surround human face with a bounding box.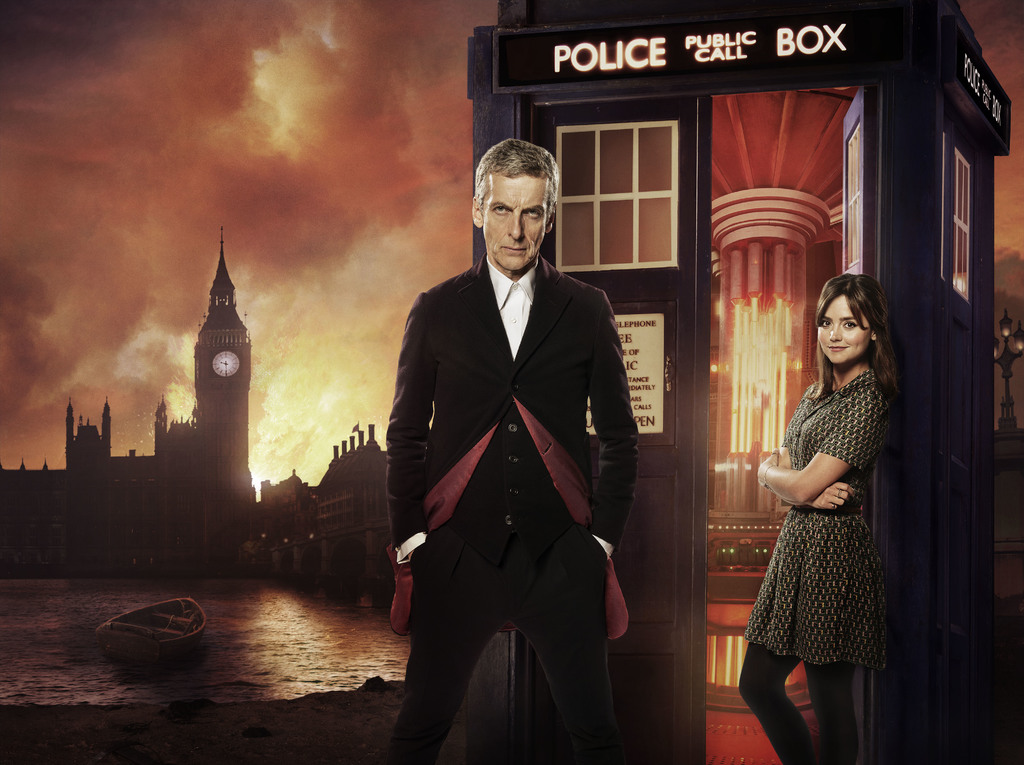
483/170/545/270.
